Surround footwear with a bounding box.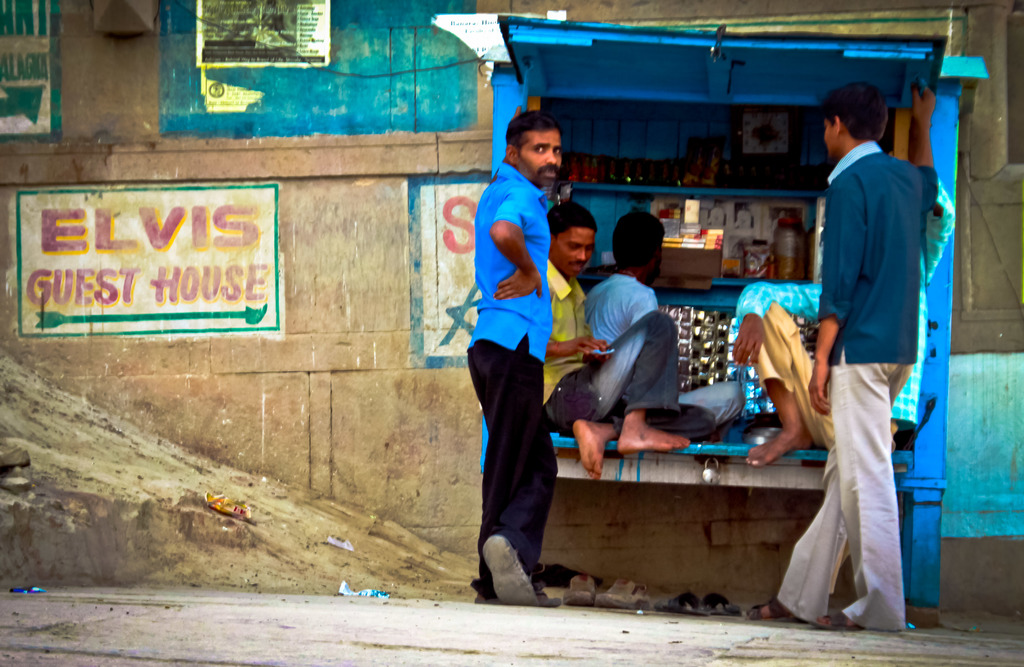
[x1=481, y1=541, x2=555, y2=611].
